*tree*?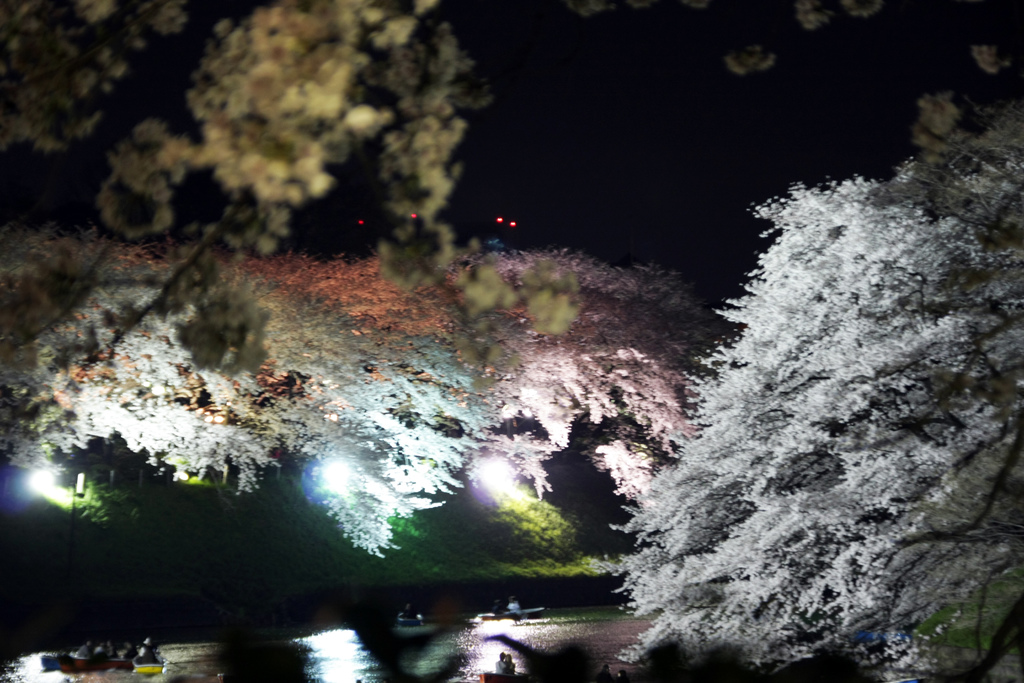
pyautogui.locateOnScreen(617, 177, 1020, 682)
